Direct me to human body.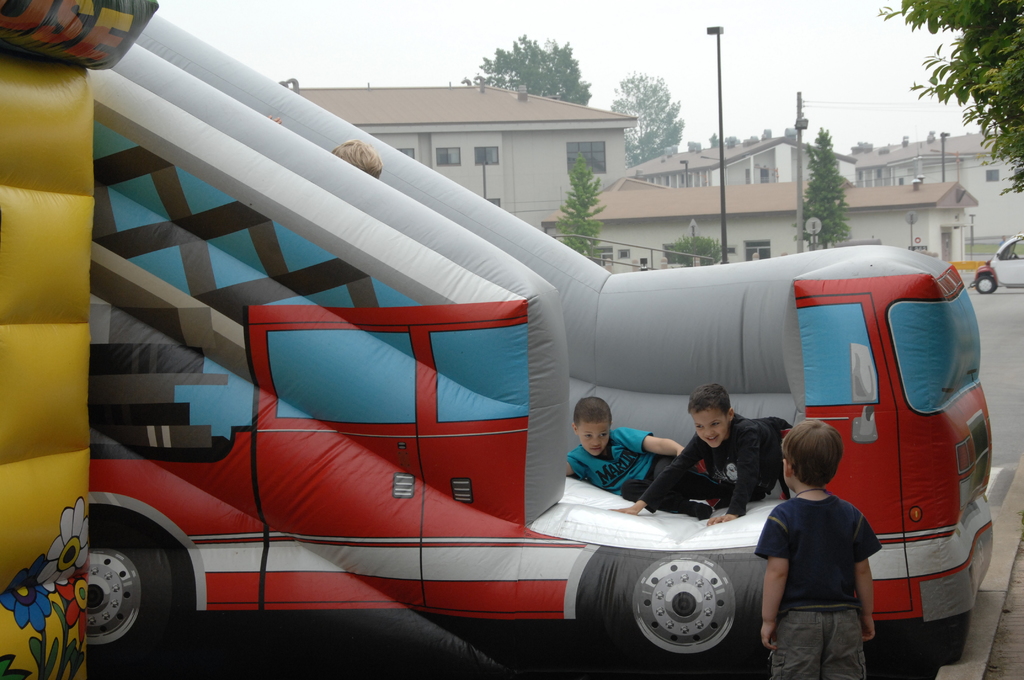
Direction: left=568, top=399, right=678, bottom=498.
